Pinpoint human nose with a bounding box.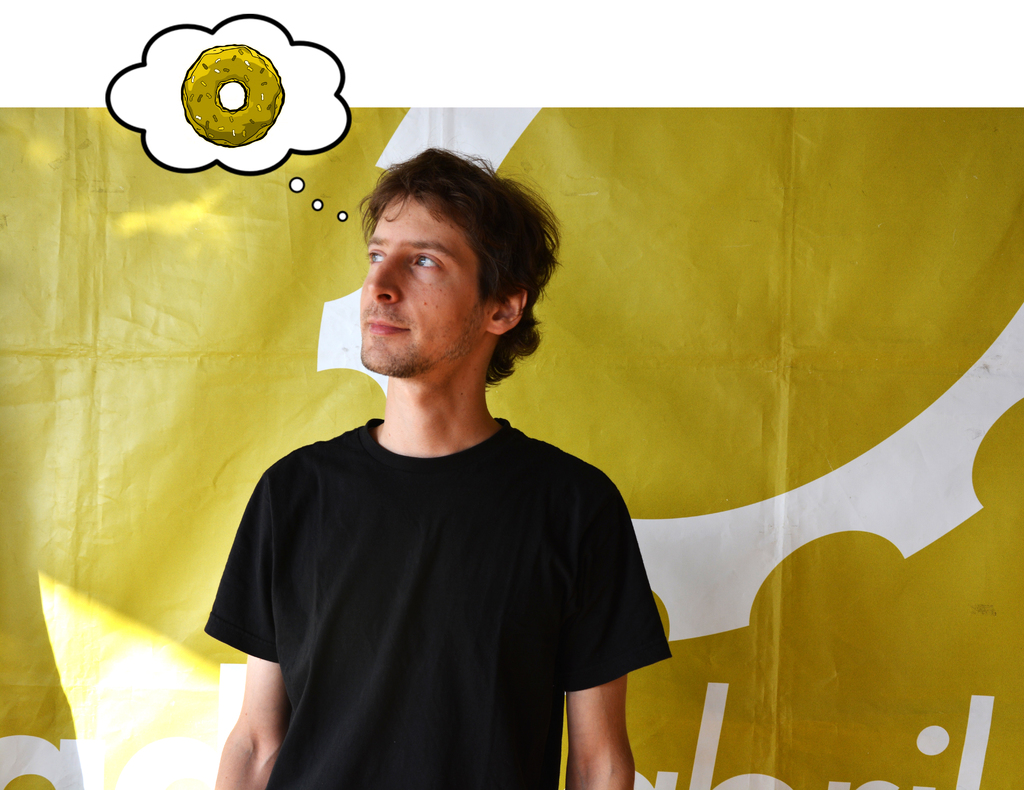
(363,253,401,303).
